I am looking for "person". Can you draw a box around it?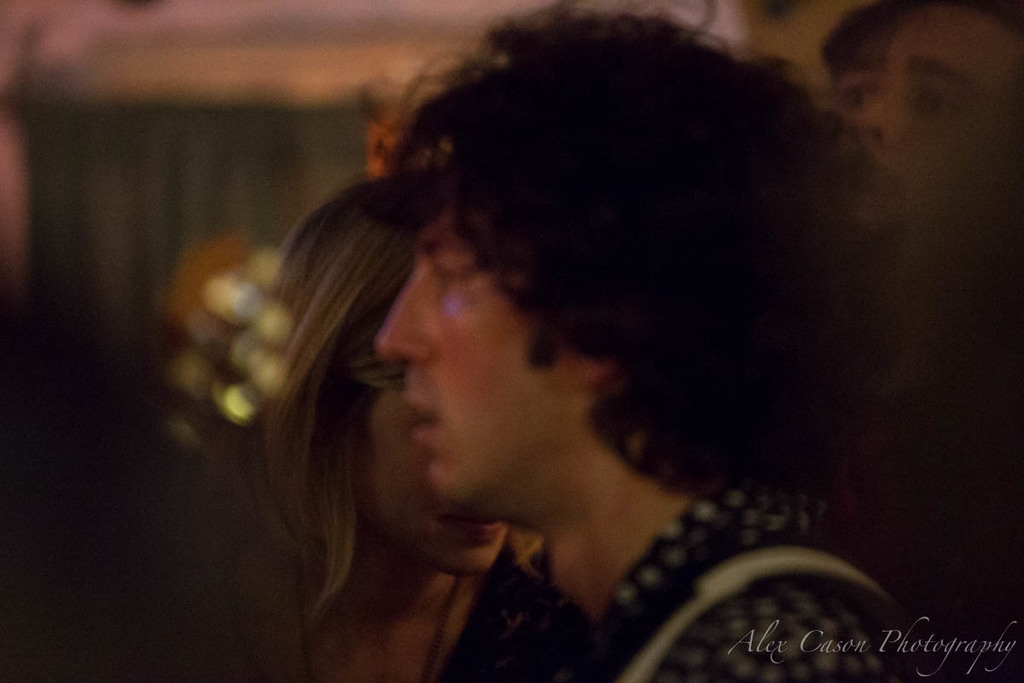
Sure, the bounding box is pyautogui.locateOnScreen(194, 183, 542, 682).
